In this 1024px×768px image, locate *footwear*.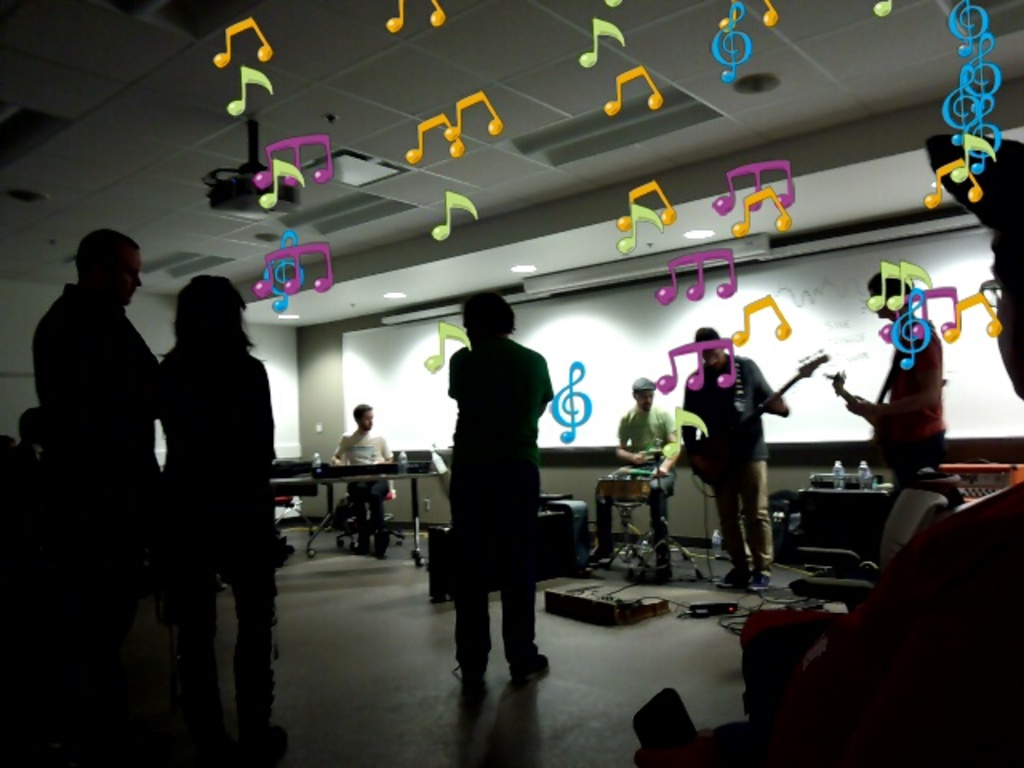
Bounding box: {"left": 509, "top": 653, "right": 549, "bottom": 680}.
